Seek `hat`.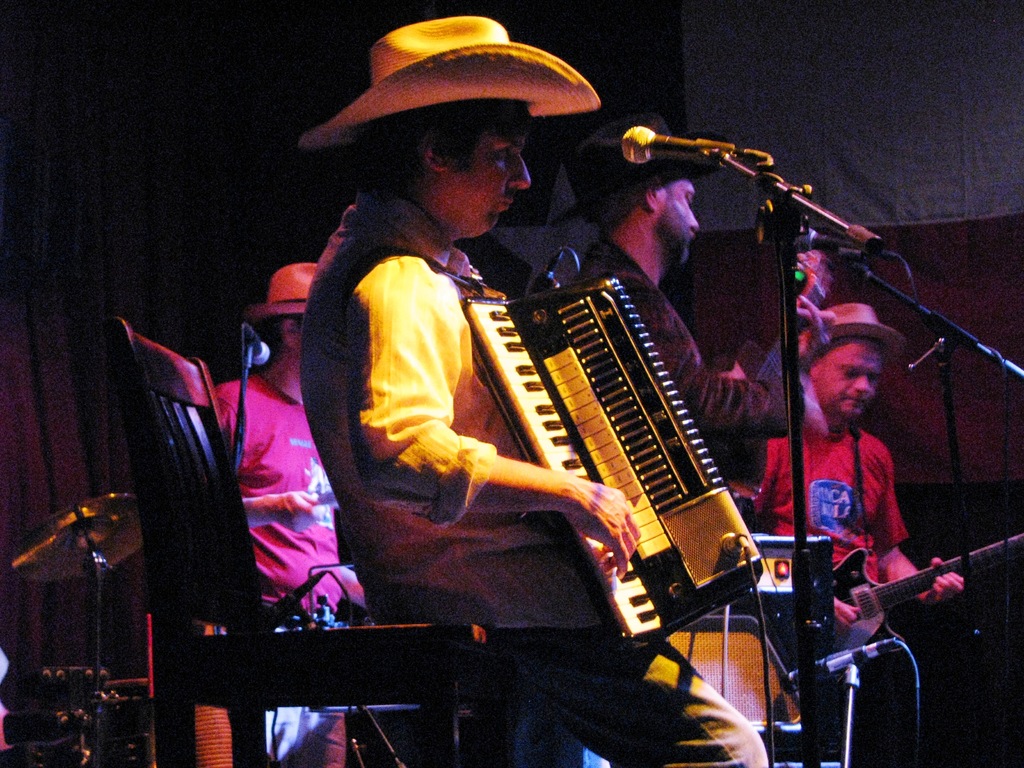
l=546, t=115, r=737, b=230.
